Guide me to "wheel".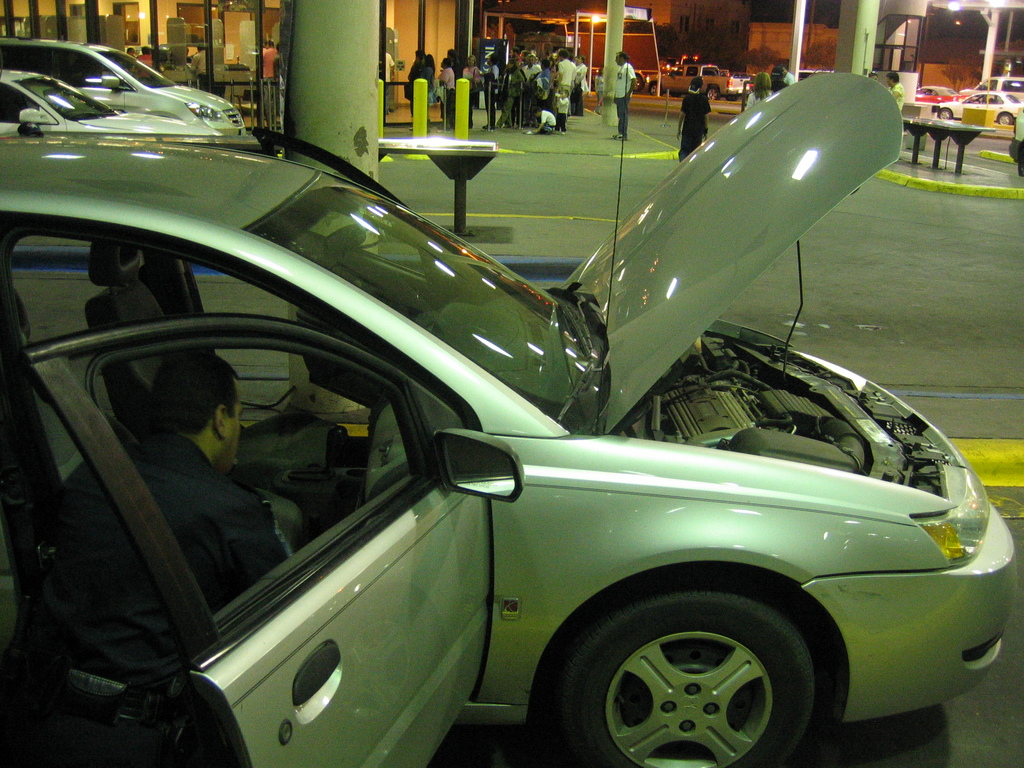
Guidance: bbox=(650, 81, 661, 97).
